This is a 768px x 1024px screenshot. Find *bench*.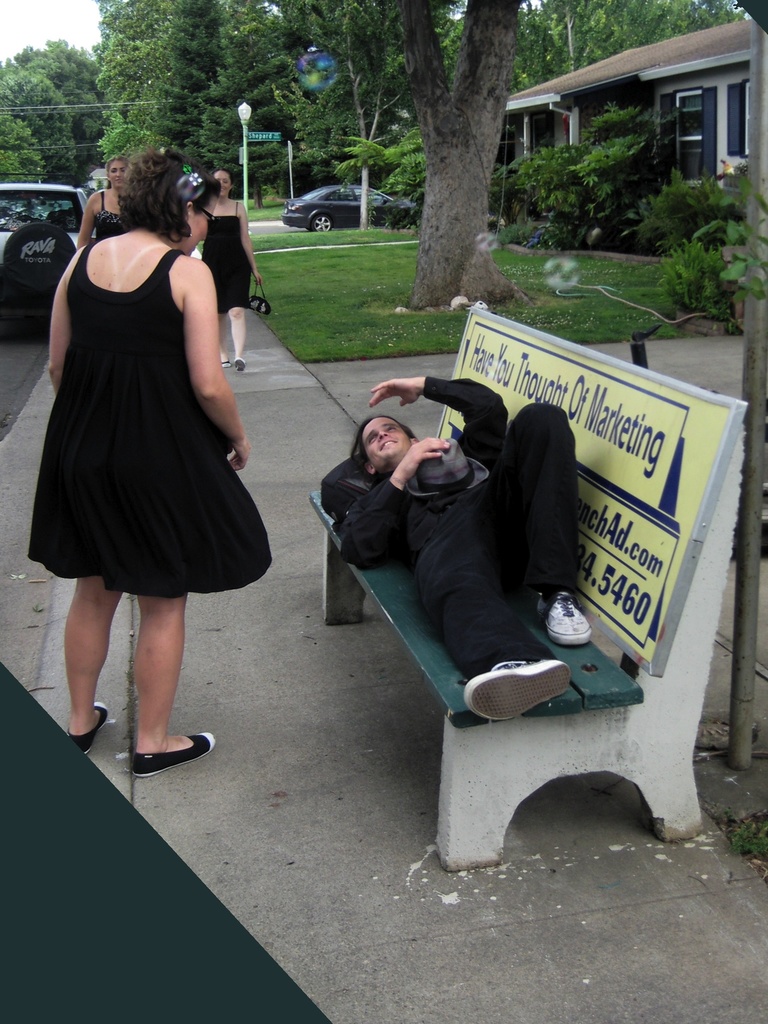
Bounding box: 260, 376, 747, 942.
